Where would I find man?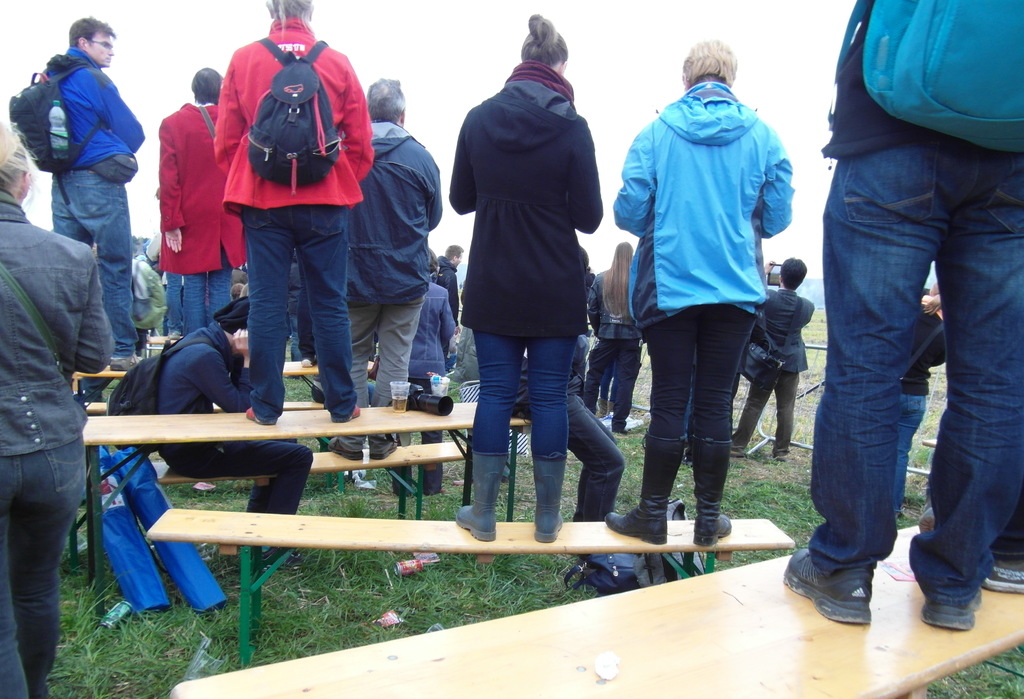
At <box>429,244,465,364</box>.
